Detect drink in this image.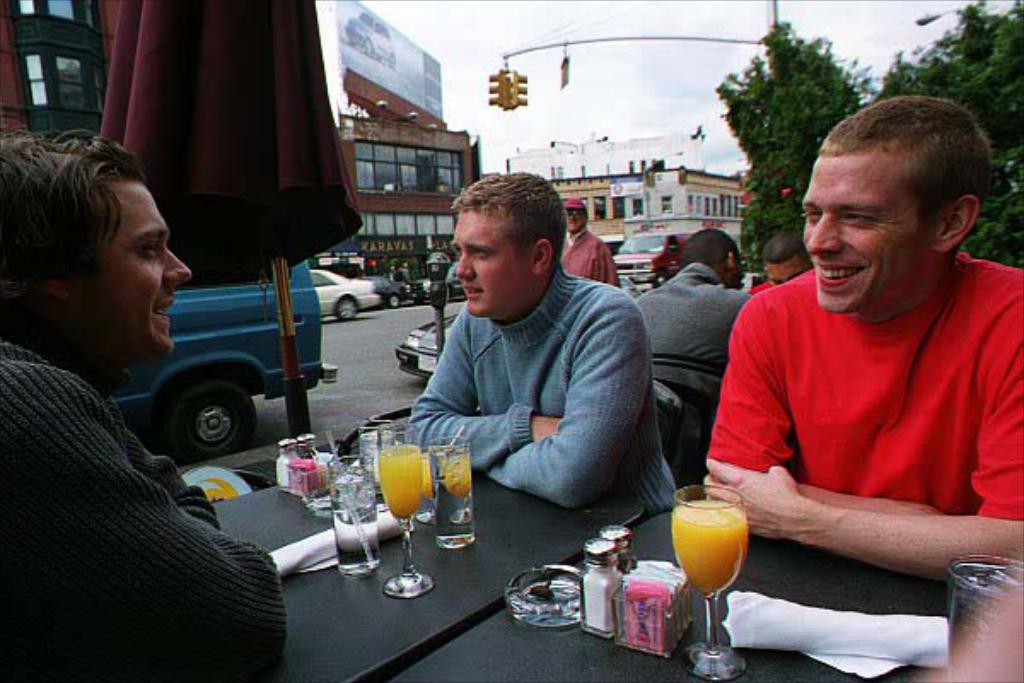
Detection: <region>671, 499, 749, 591</region>.
